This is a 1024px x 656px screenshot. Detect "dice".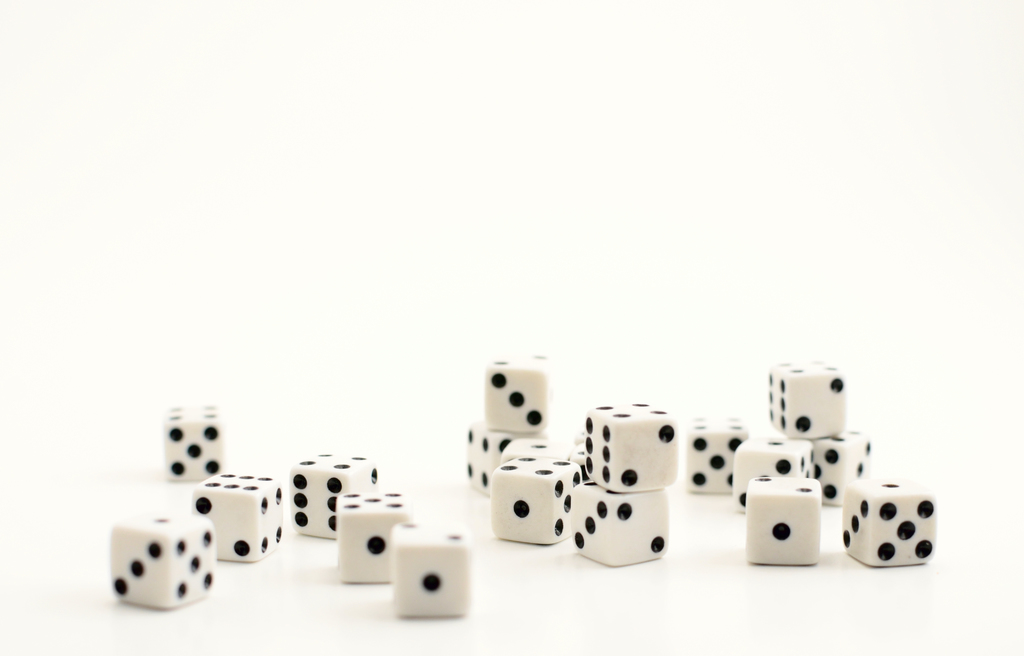
161, 399, 229, 487.
